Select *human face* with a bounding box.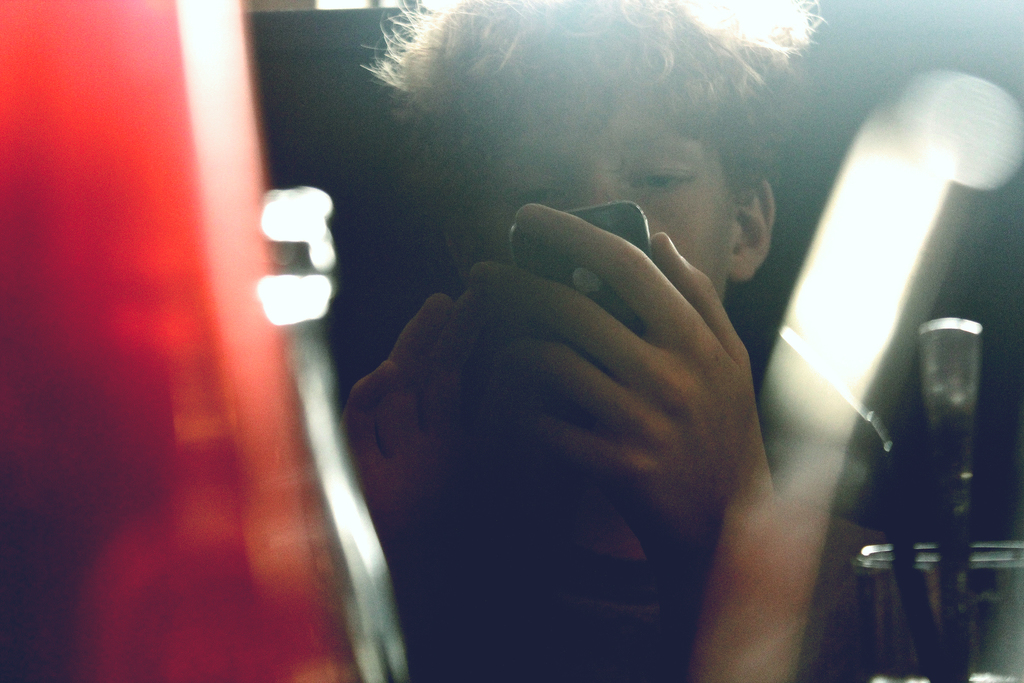
<region>458, 97, 739, 297</region>.
